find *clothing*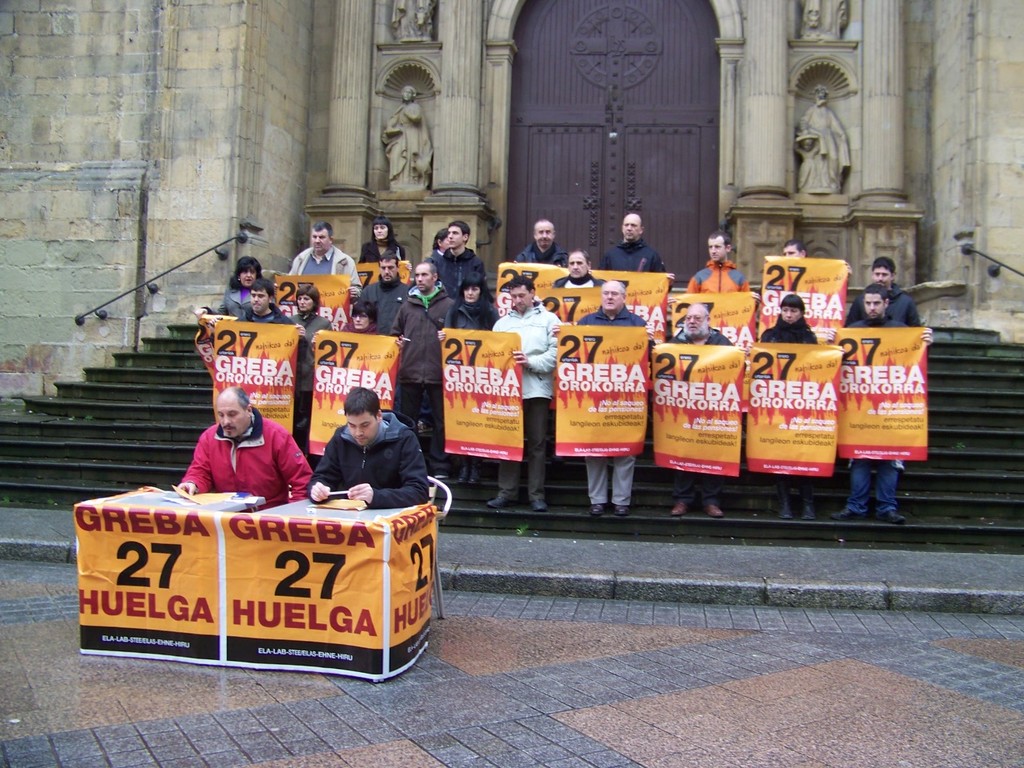
<bbox>494, 306, 562, 502</bbox>
